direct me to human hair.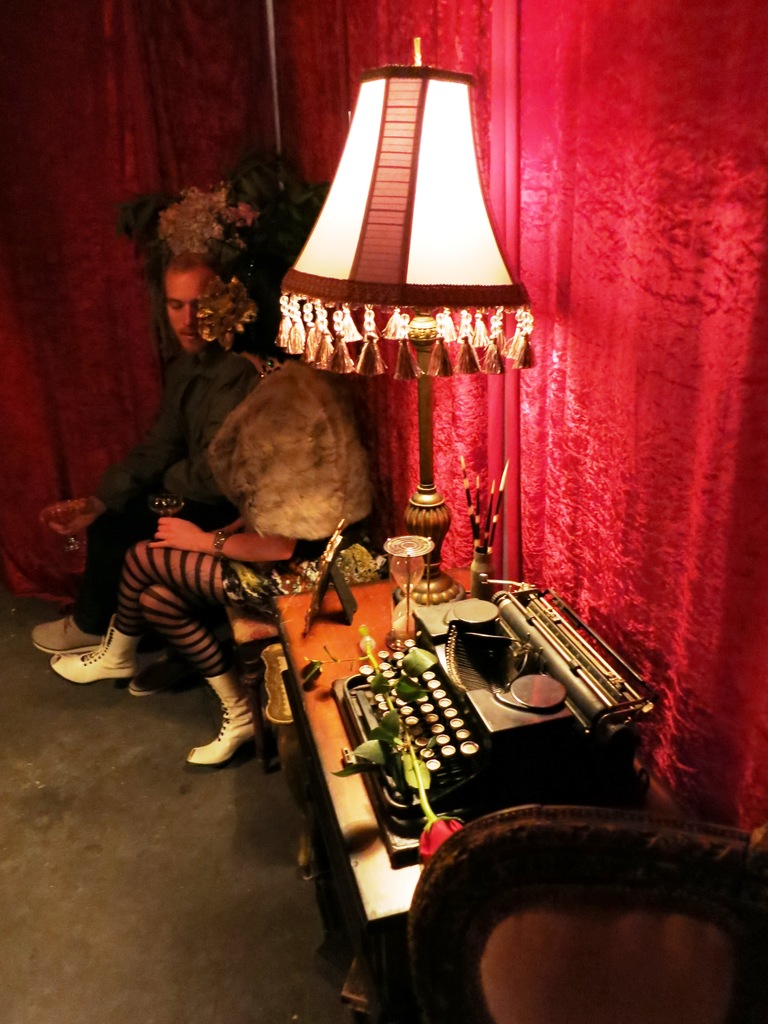
Direction: [x1=214, y1=232, x2=292, y2=349].
